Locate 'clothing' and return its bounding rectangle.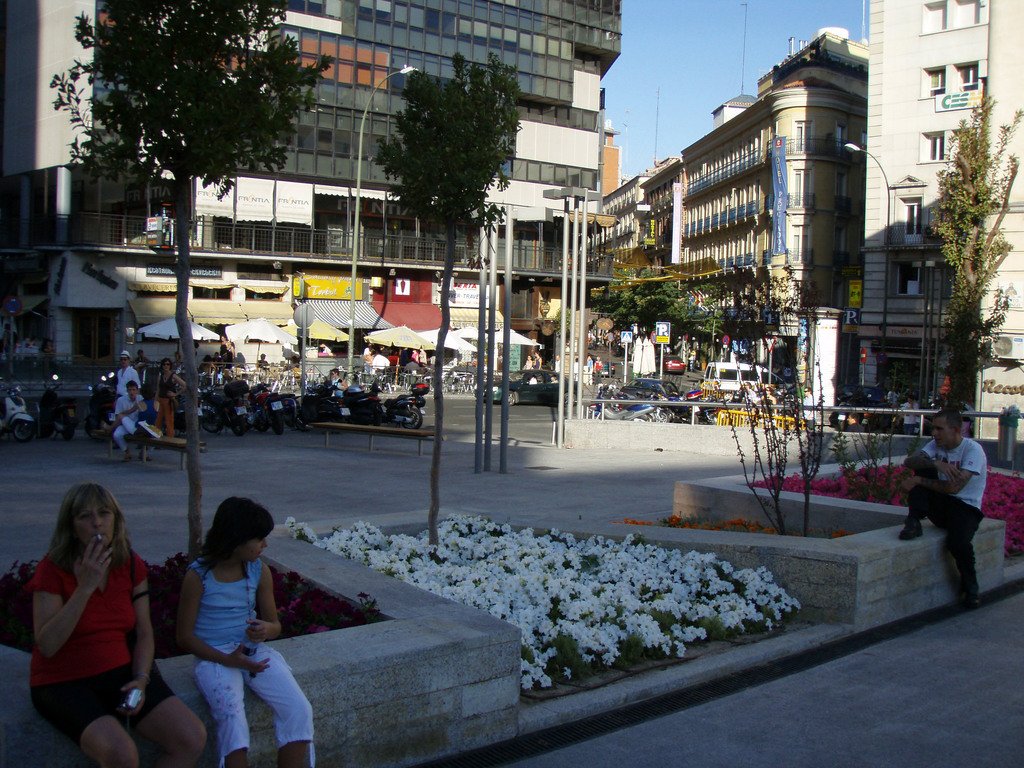
22,553,177,753.
